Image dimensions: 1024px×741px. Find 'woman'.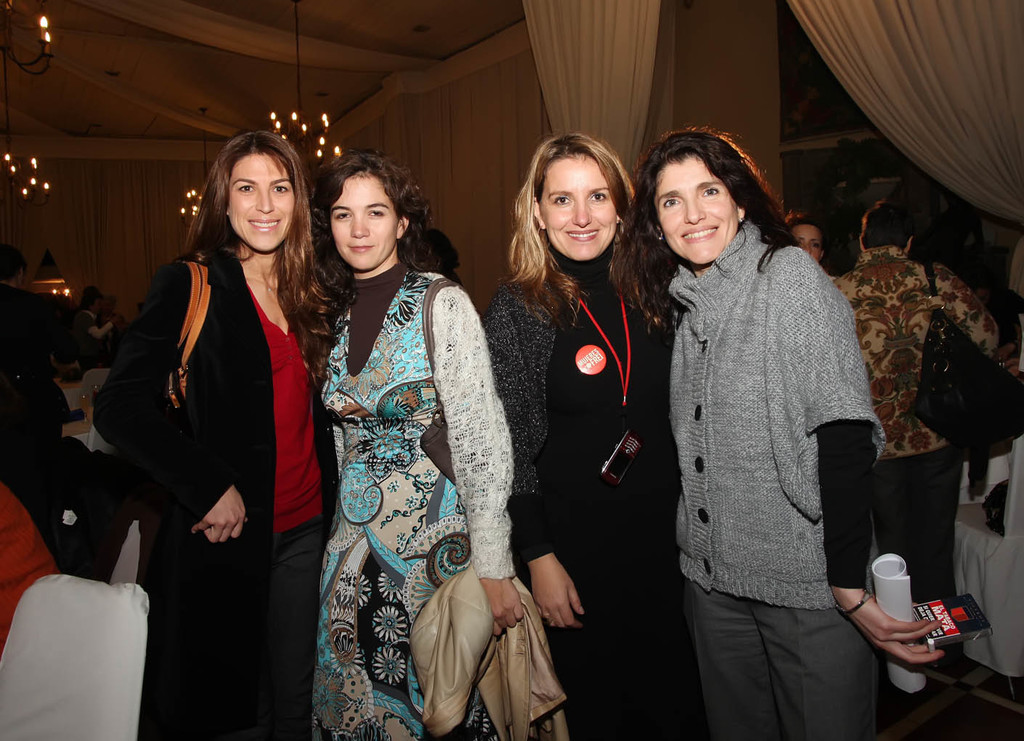
detection(285, 129, 486, 719).
